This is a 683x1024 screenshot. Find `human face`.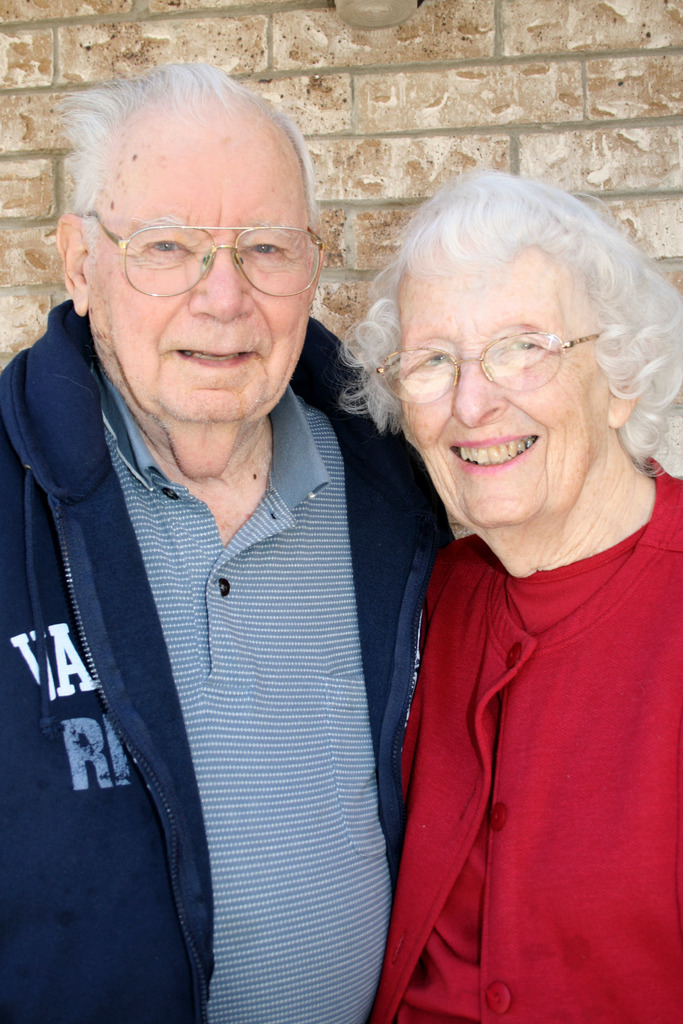
Bounding box: crop(392, 236, 609, 526).
